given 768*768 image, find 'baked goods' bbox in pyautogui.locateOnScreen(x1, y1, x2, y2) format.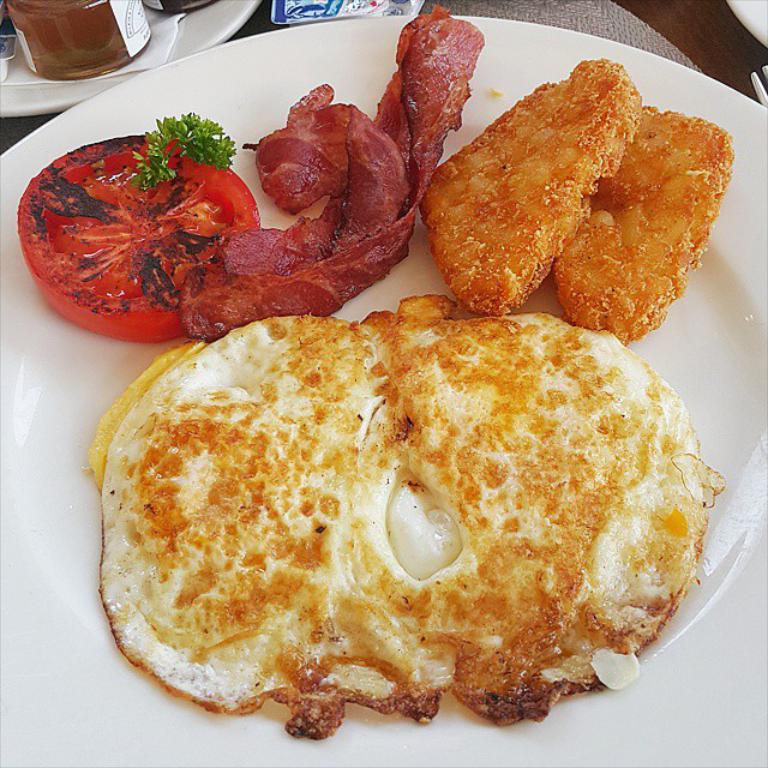
pyautogui.locateOnScreen(538, 106, 737, 347).
